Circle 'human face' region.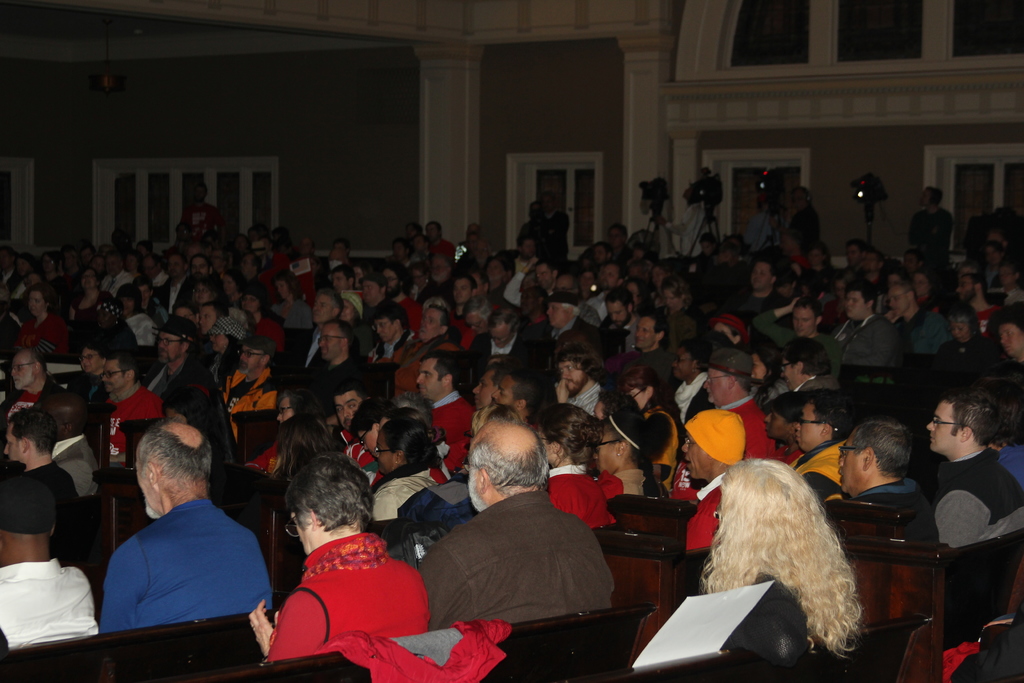
Region: 463 308 486 331.
